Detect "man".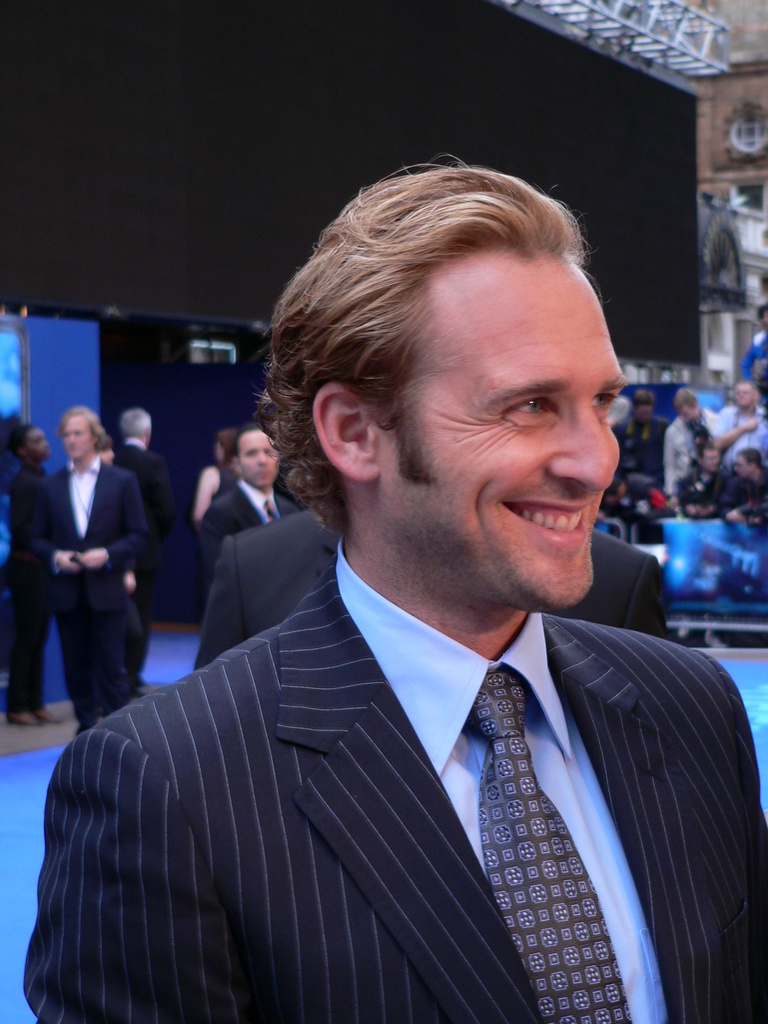
Detected at (left=110, top=405, right=166, bottom=691).
